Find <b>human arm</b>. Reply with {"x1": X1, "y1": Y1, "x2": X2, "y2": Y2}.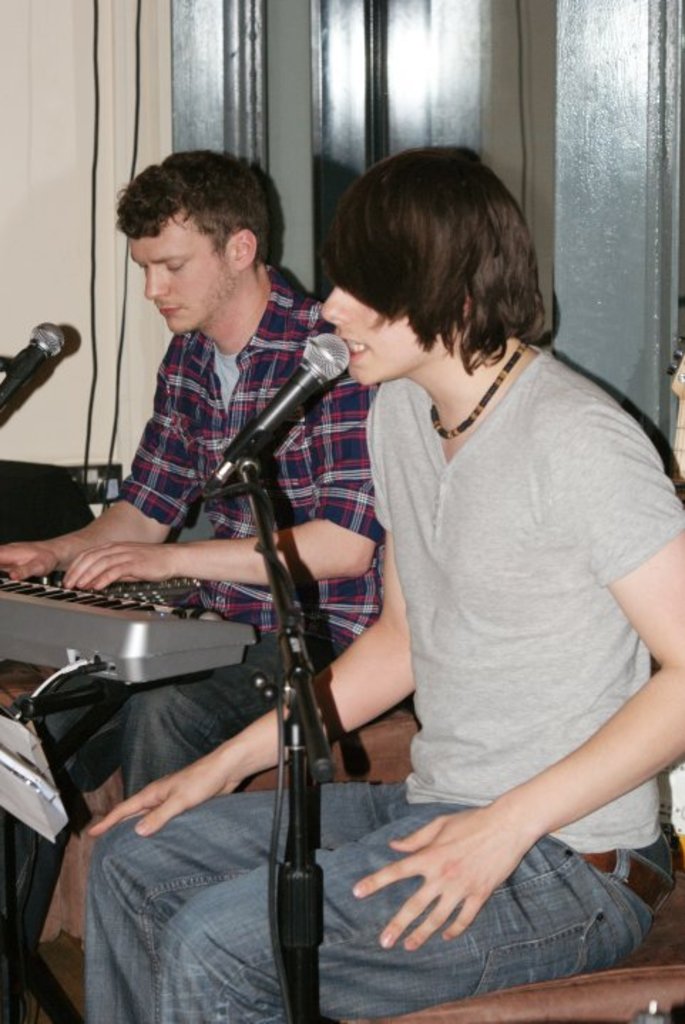
{"x1": 0, "y1": 357, "x2": 197, "y2": 581}.
